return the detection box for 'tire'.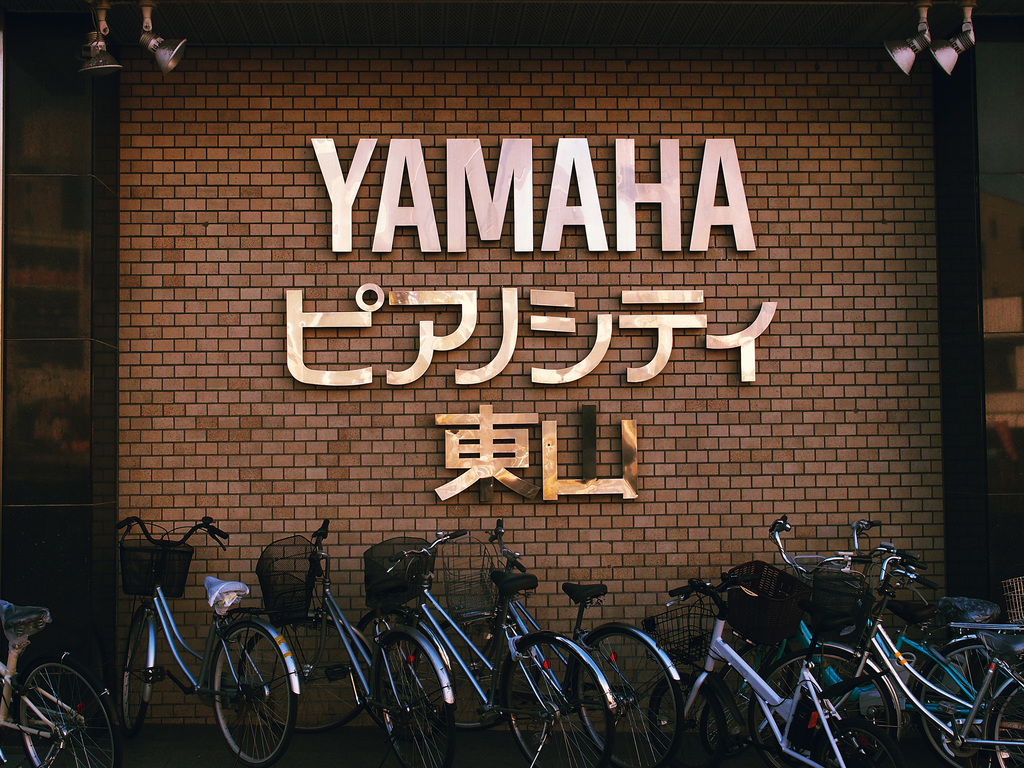
left=207, top=621, right=302, bottom=762.
